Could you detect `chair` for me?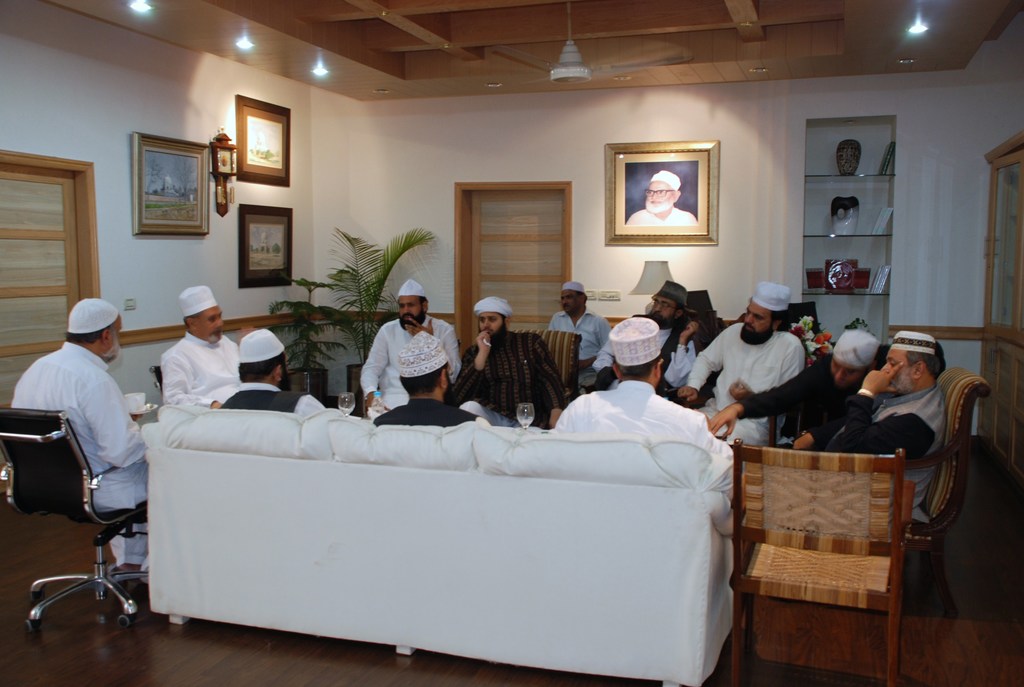
Detection result: BBox(515, 328, 586, 405).
